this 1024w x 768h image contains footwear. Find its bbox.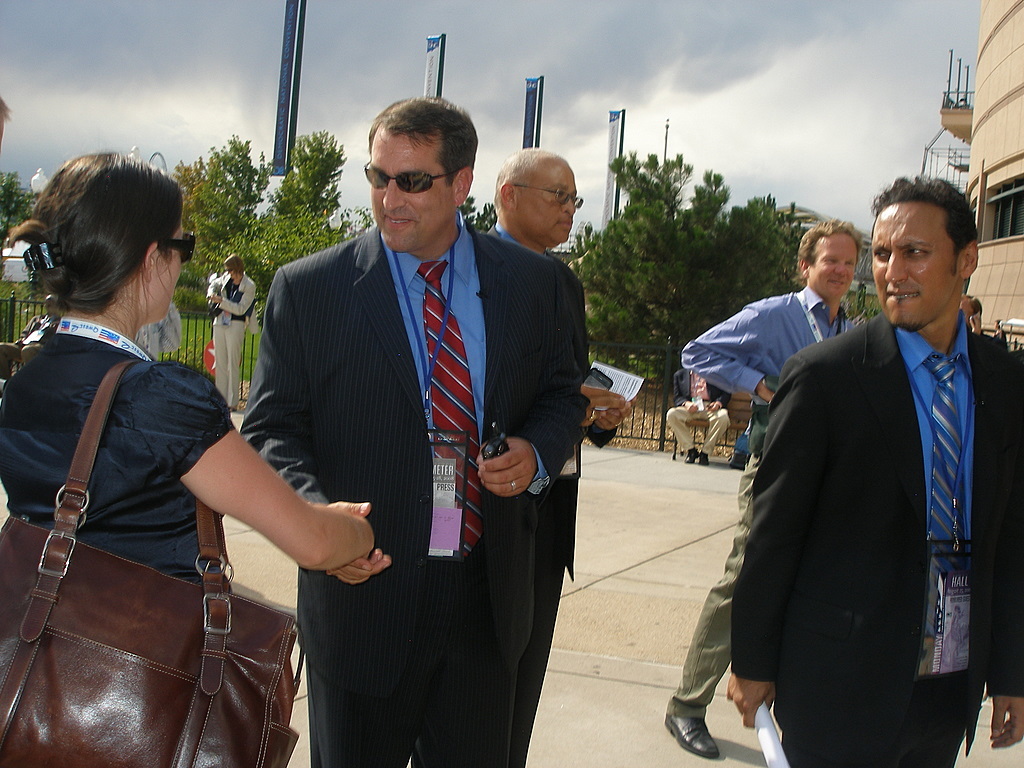
699, 451, 709, 466.
